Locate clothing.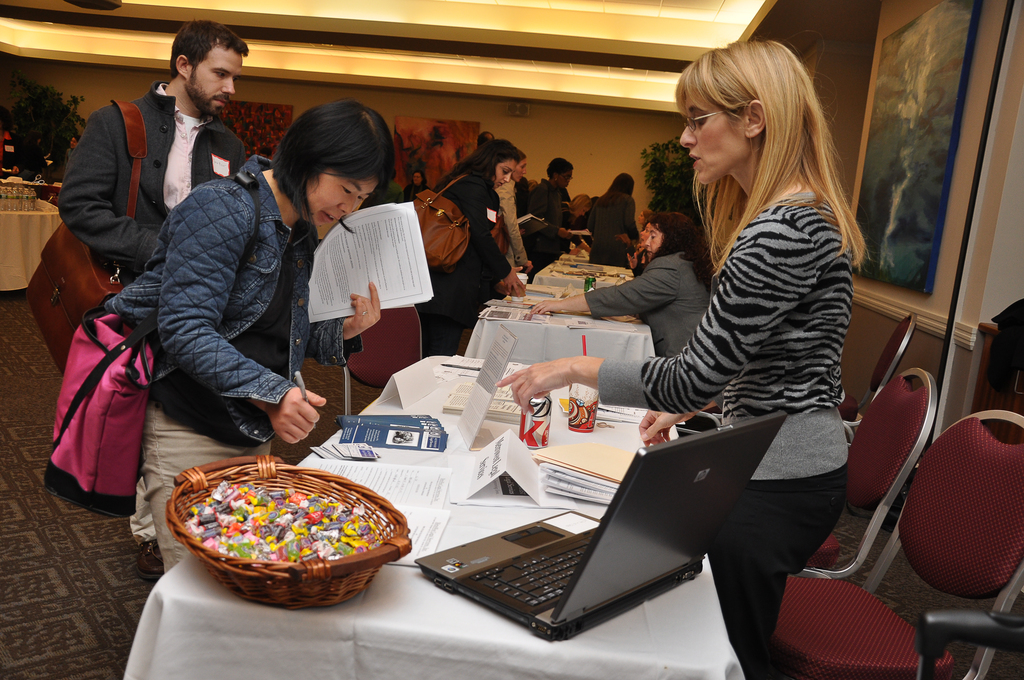
Bounding box: bbox=[493, 174, 525, 274].
